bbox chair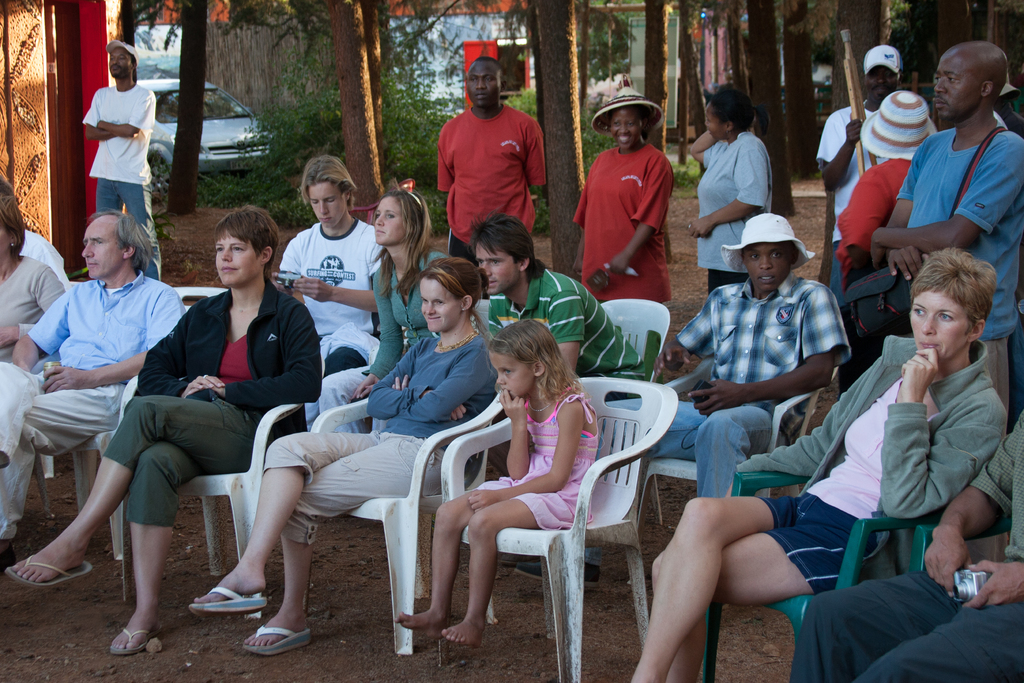
{"x1": 116, "y1": 335, "x2": 322, "y2": 616}
